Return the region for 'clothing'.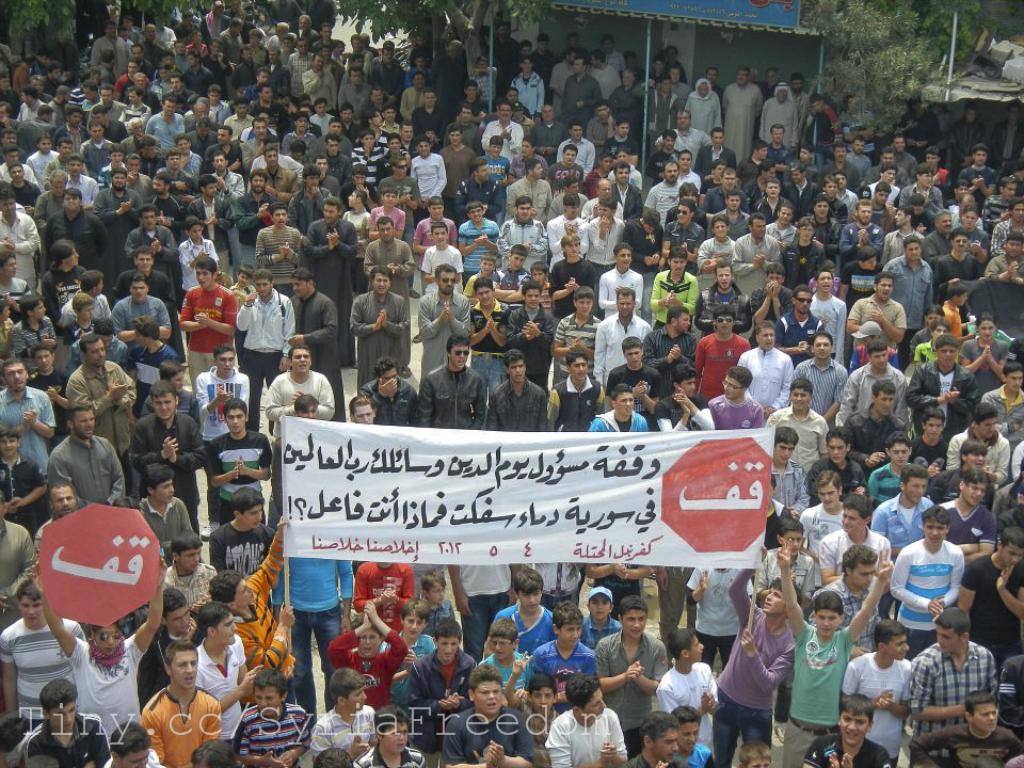
region(549, 213, 589, 262).
